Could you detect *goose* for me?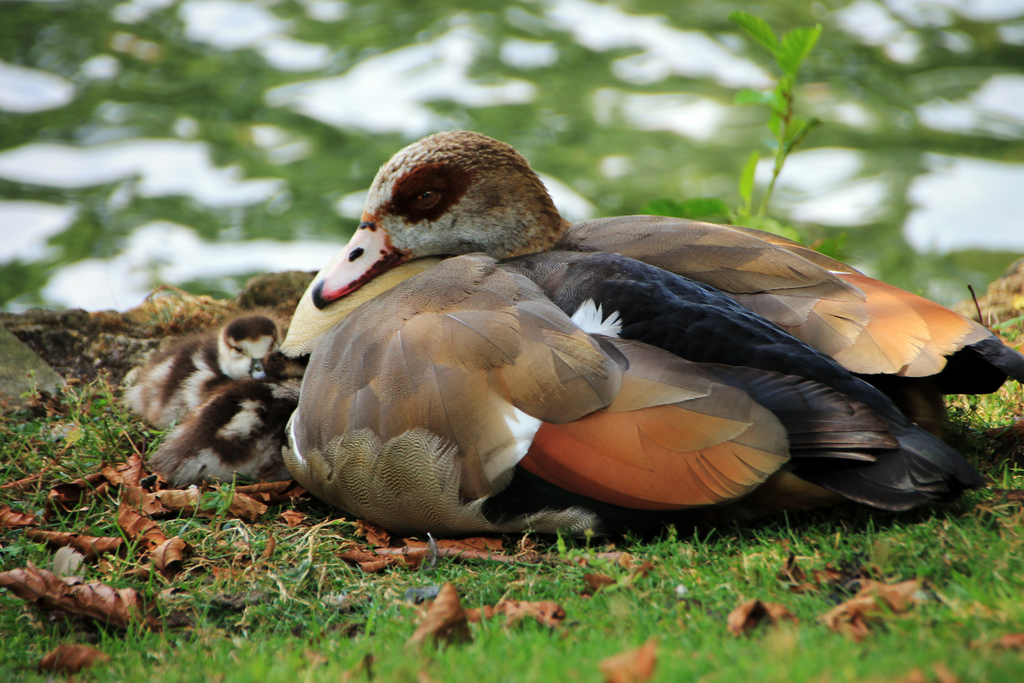
Detection result: region(284, 130, 1023, 547).
